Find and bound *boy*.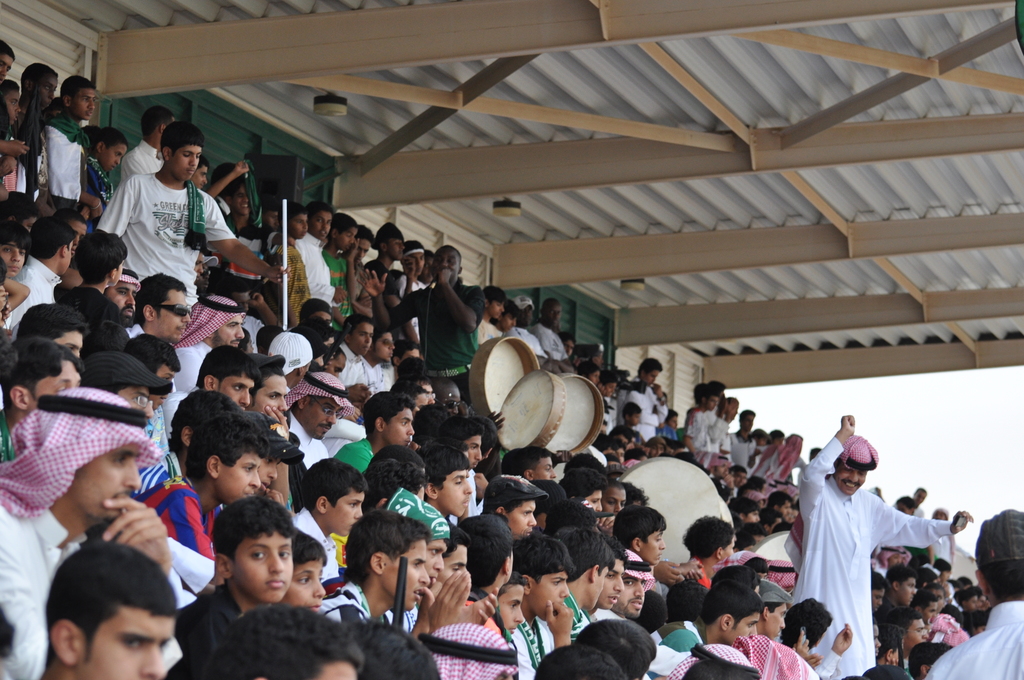
Bound: Rect(292, 456, 375, 624).
